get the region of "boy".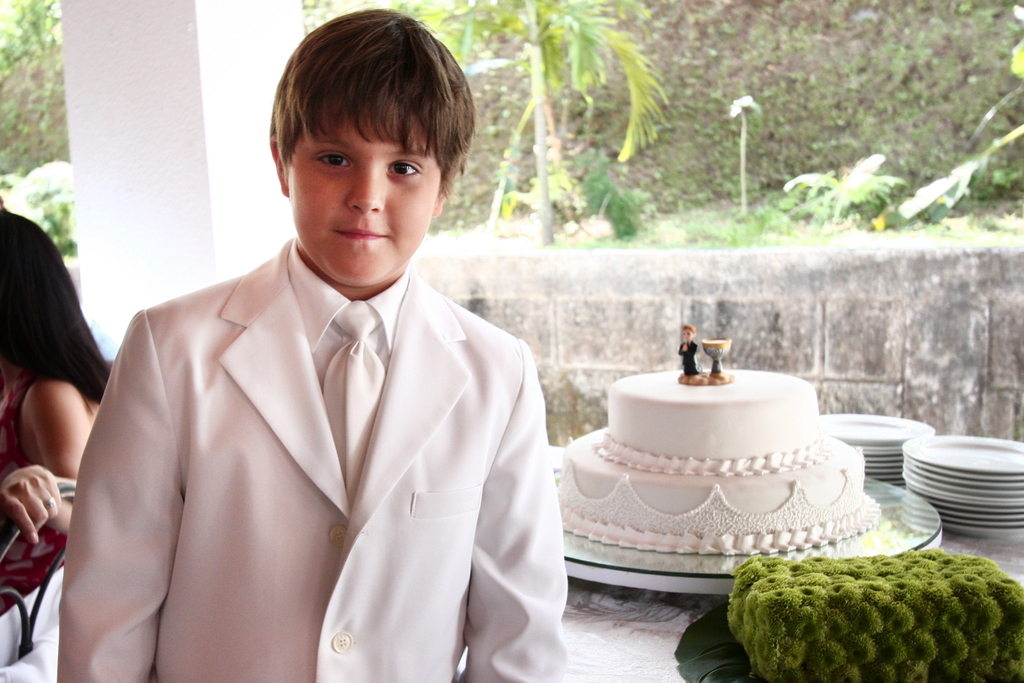
57:0:571:682.
